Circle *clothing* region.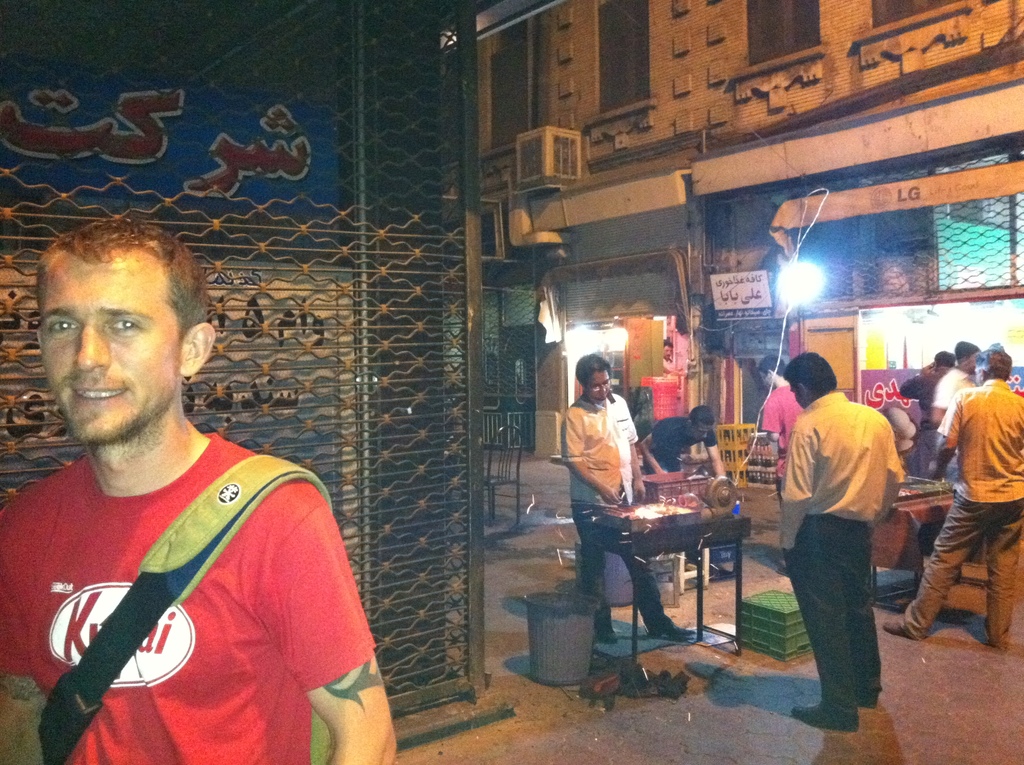
Region: 657:422:720:475.
